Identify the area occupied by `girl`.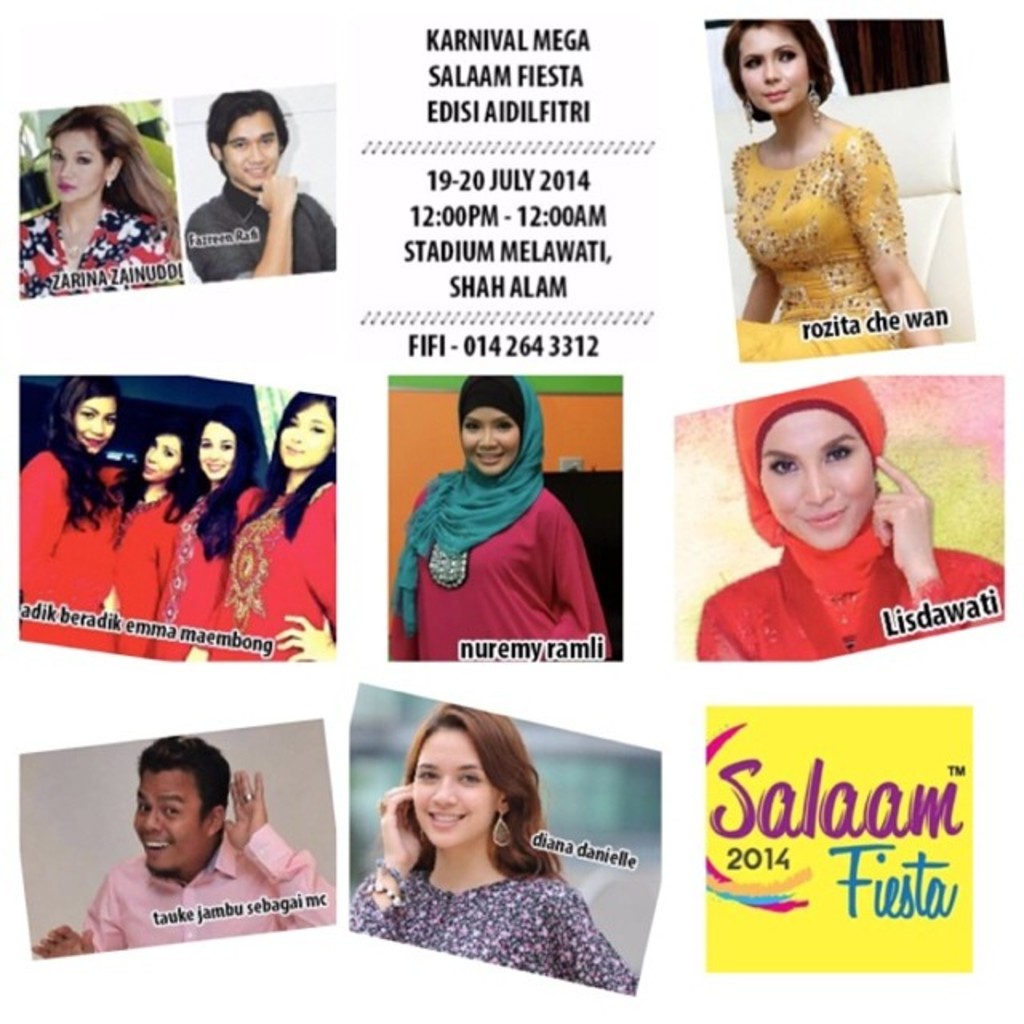
Area: x1=106, y1=421, x2=194, y2=659.
